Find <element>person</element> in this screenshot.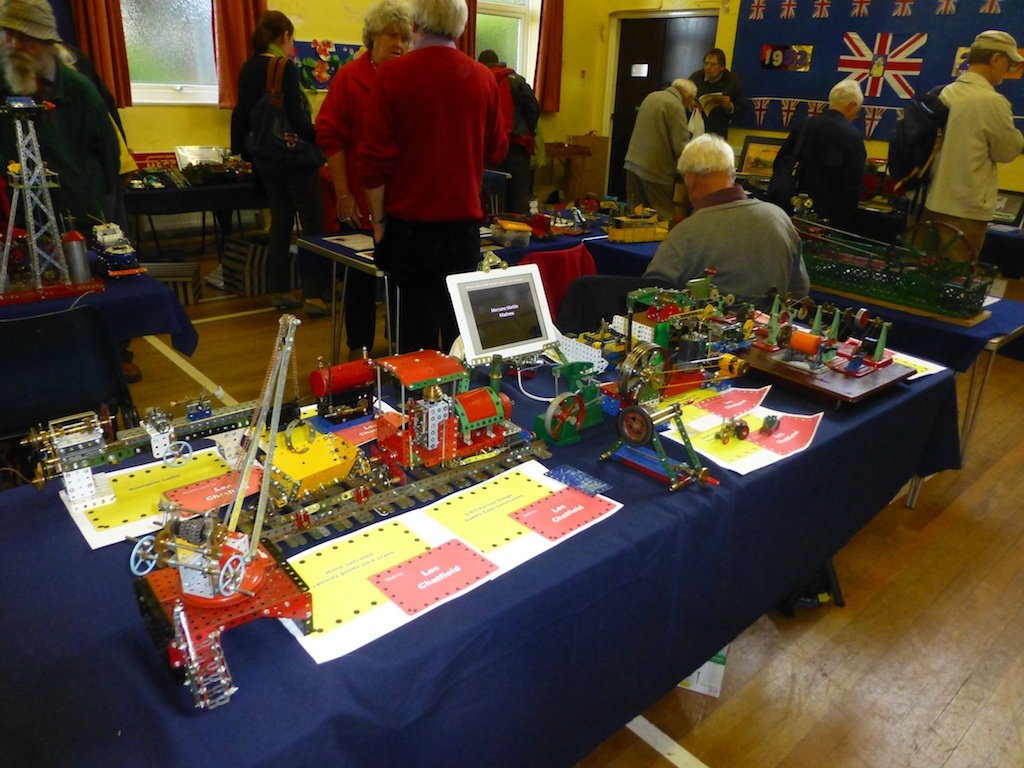
The bounding box for <element>person</element> is crop(353, 0, 511, 352).
